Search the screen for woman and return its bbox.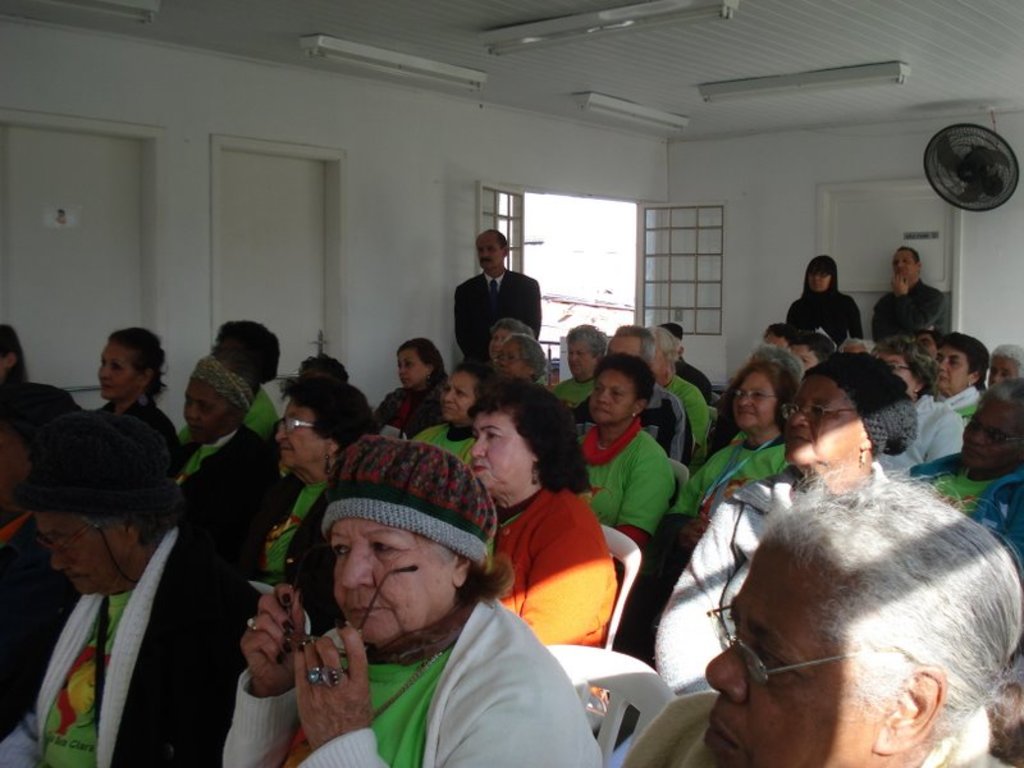
Found: pyautogui.locateOnScreen(553, 325, 605, 419).
